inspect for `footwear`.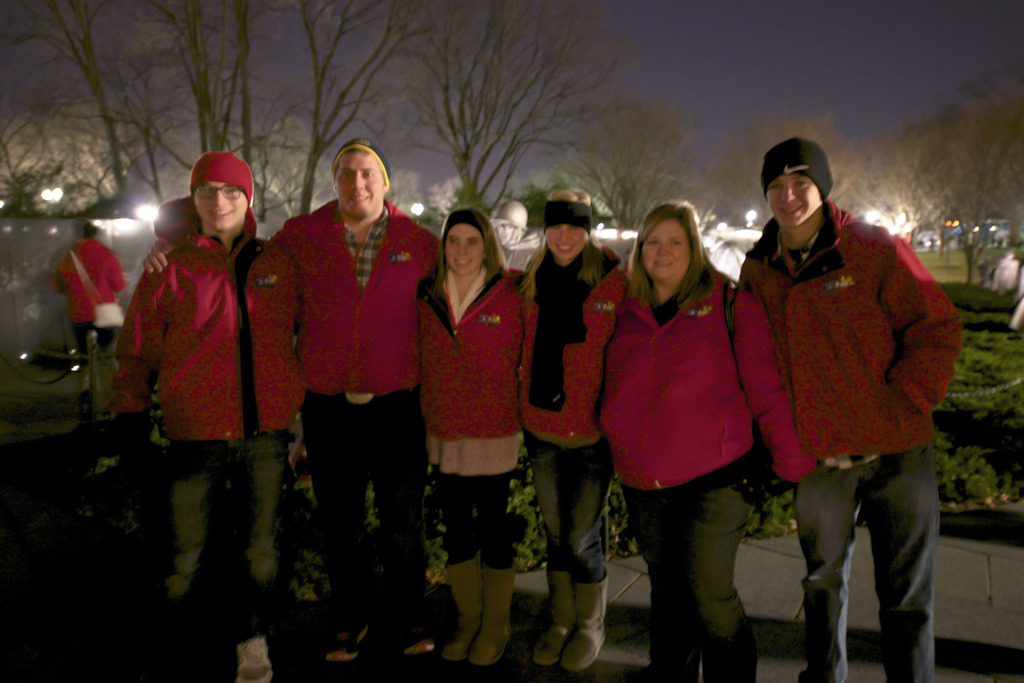
Inspection: (562, 576, 619, 677).
